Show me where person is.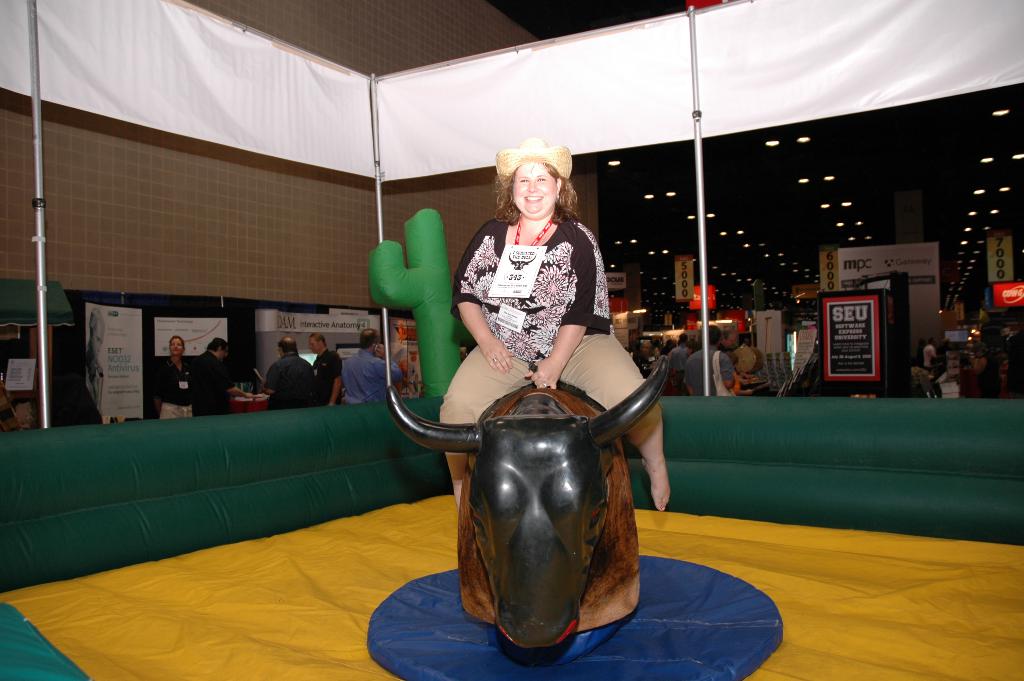
person is at x1=973, y1=342, x2=991, y2=381.
